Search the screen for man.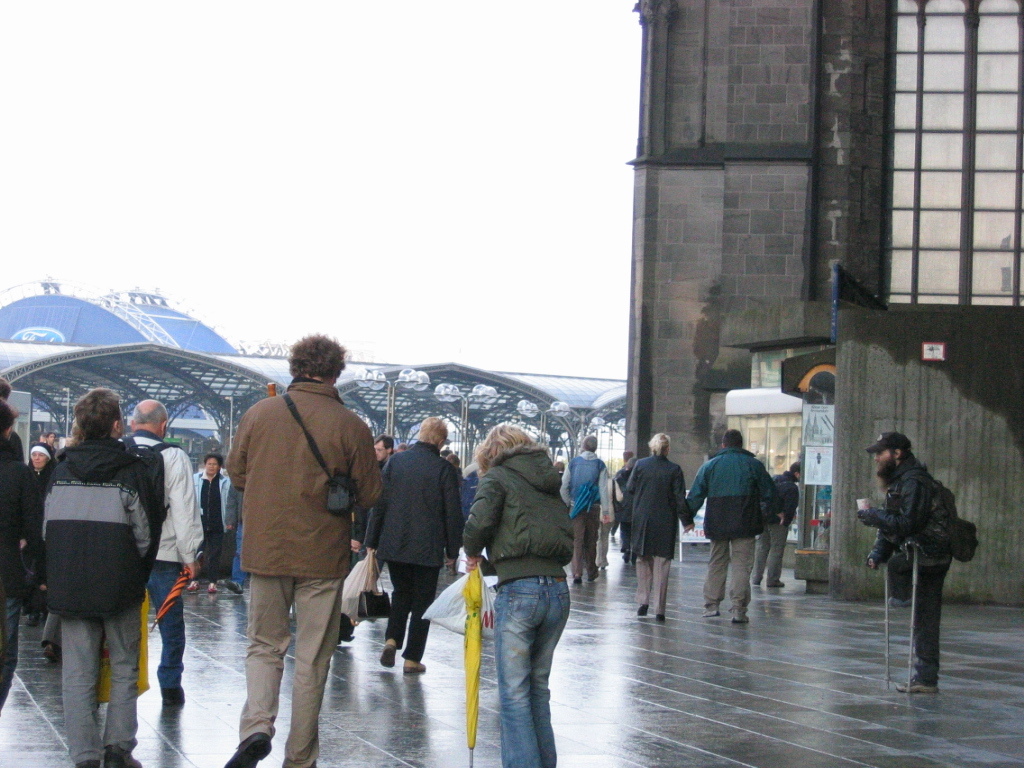
Found at 119:395:207:704.
